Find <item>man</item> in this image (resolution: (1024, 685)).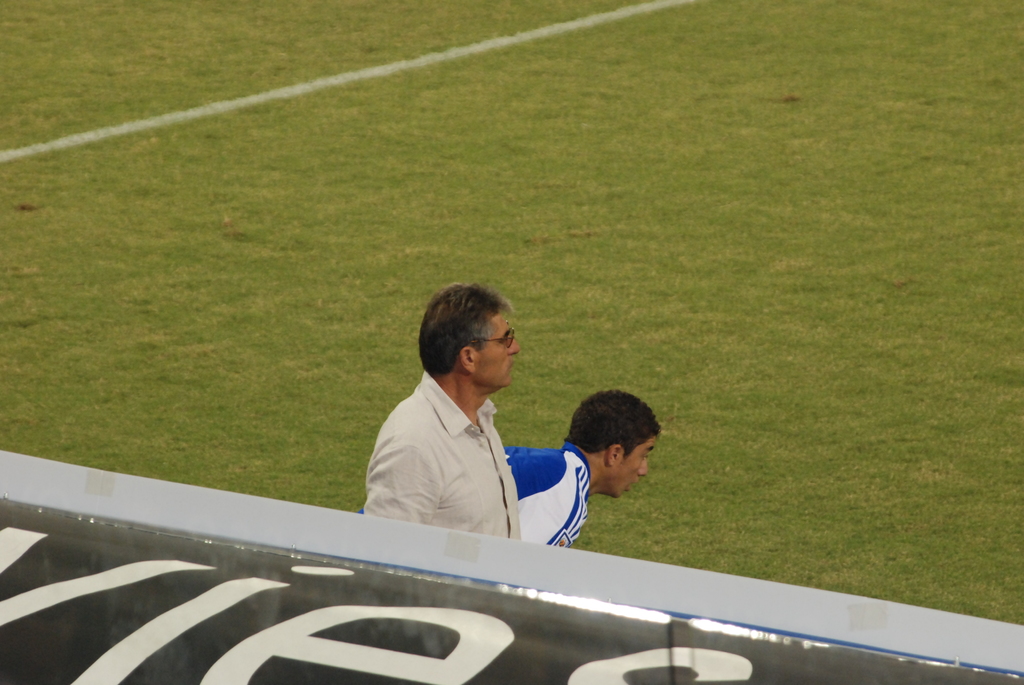
Rect(499, 384, 664, 552).
